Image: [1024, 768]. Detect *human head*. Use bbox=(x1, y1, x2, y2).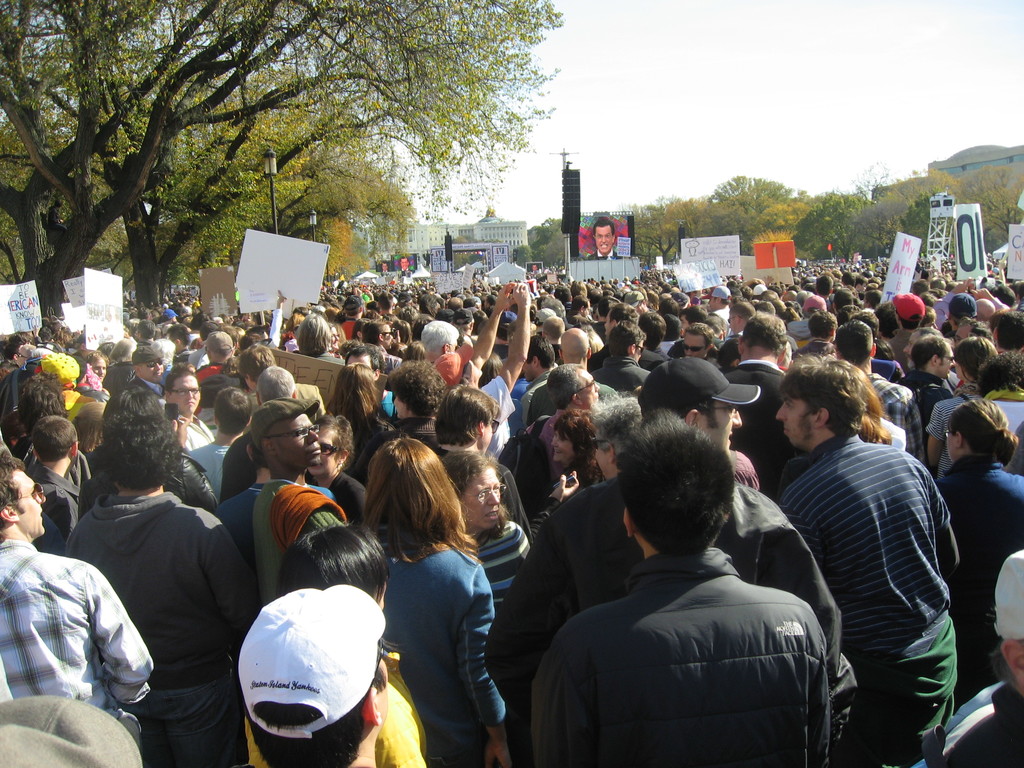
bbox=(735, 311, 785, 362).
